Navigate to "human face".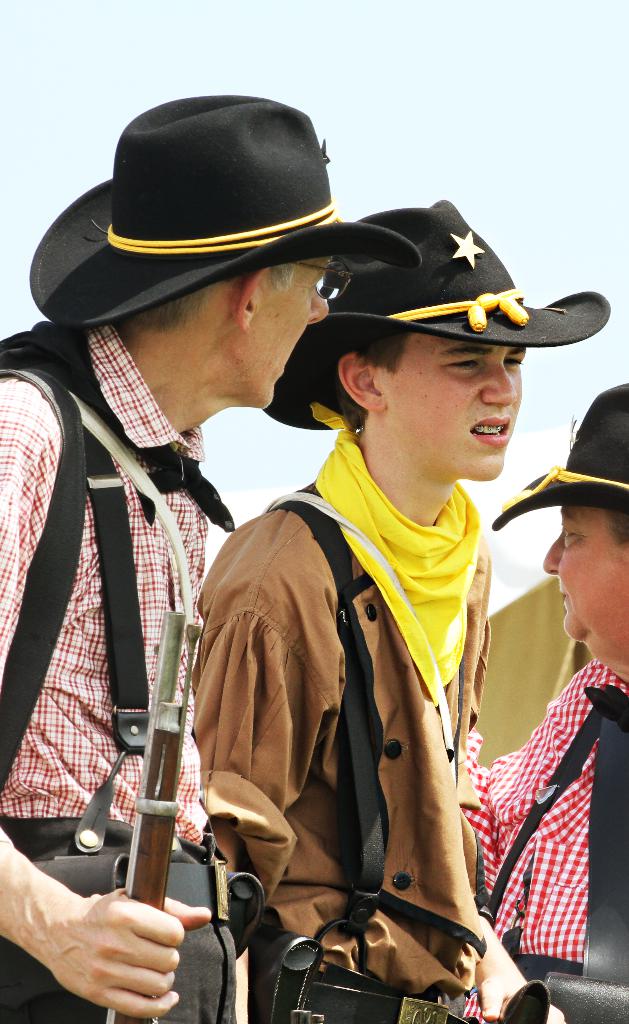
Navigation target: left=253, top=254, right=324, bottom=413.
